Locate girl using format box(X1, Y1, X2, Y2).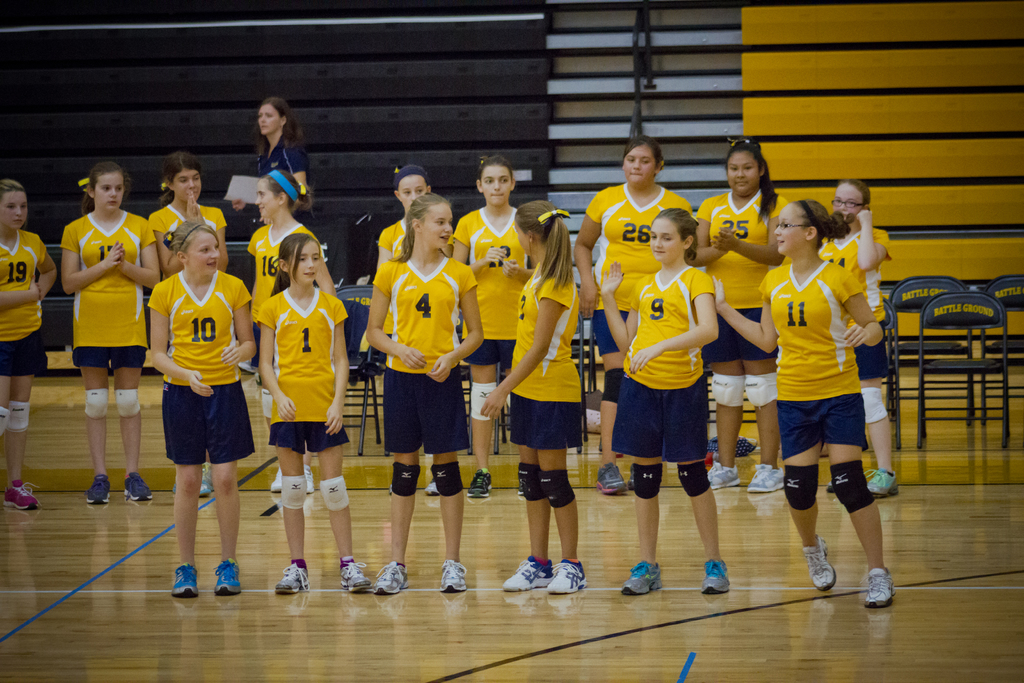
box(58, 160, 161, 506).
